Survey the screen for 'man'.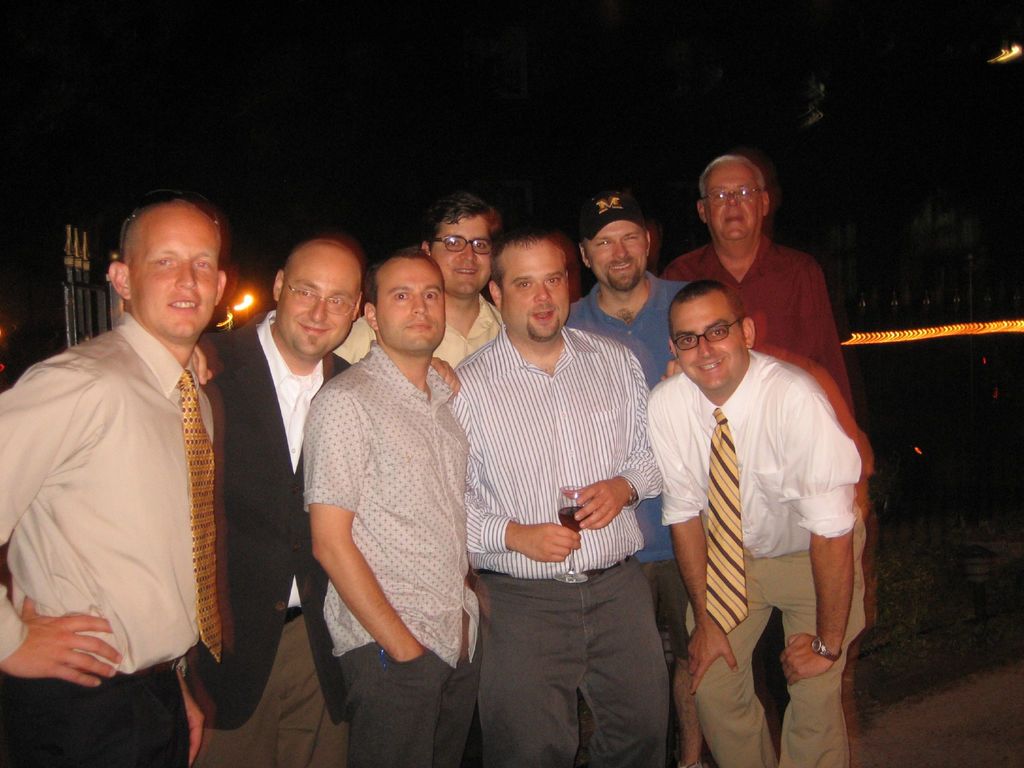
Survey found: <bbox>305, 243, 483, 767</bbox>.
